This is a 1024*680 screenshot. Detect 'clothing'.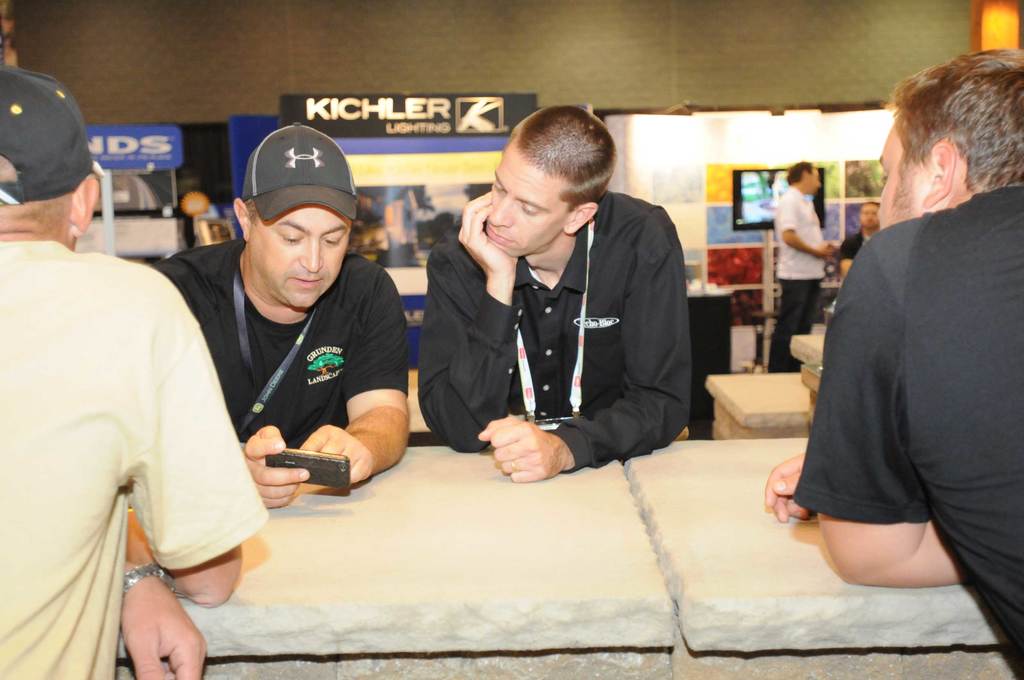
bbox(0, 244, 269, 679).
